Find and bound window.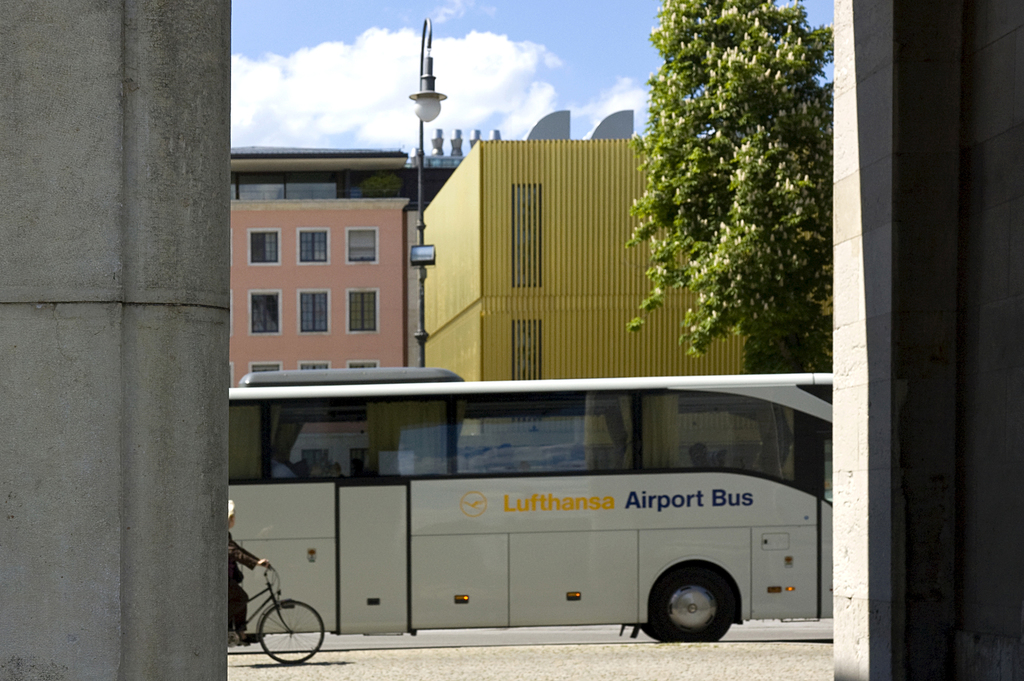
Bound: detection(230, 174, 447, 208).
